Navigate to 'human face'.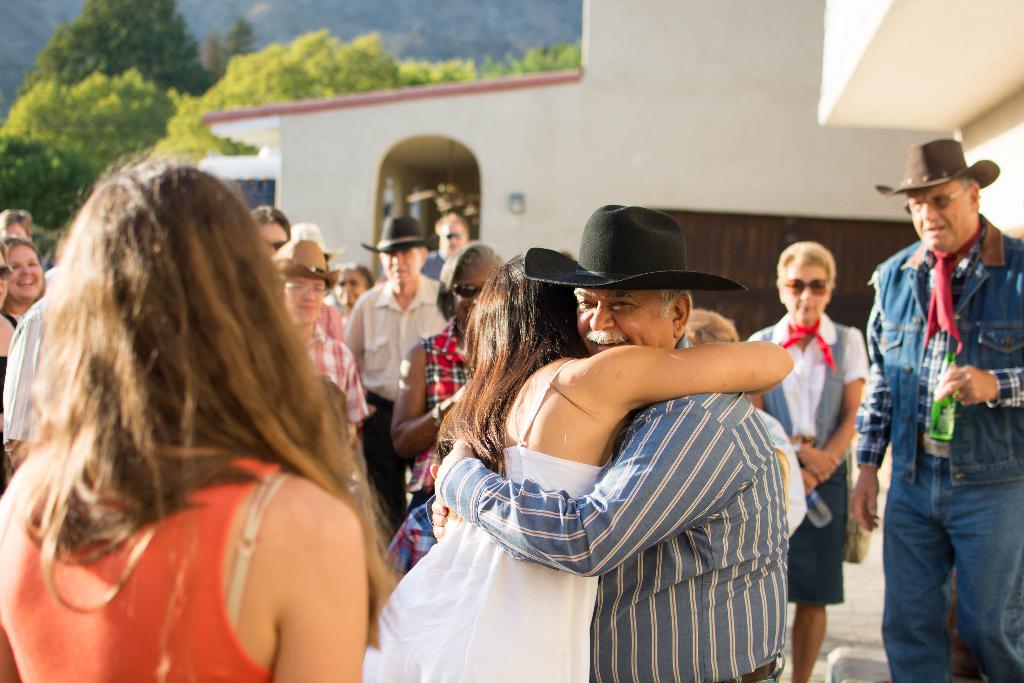
Navigation target: 383,244,424,286.
